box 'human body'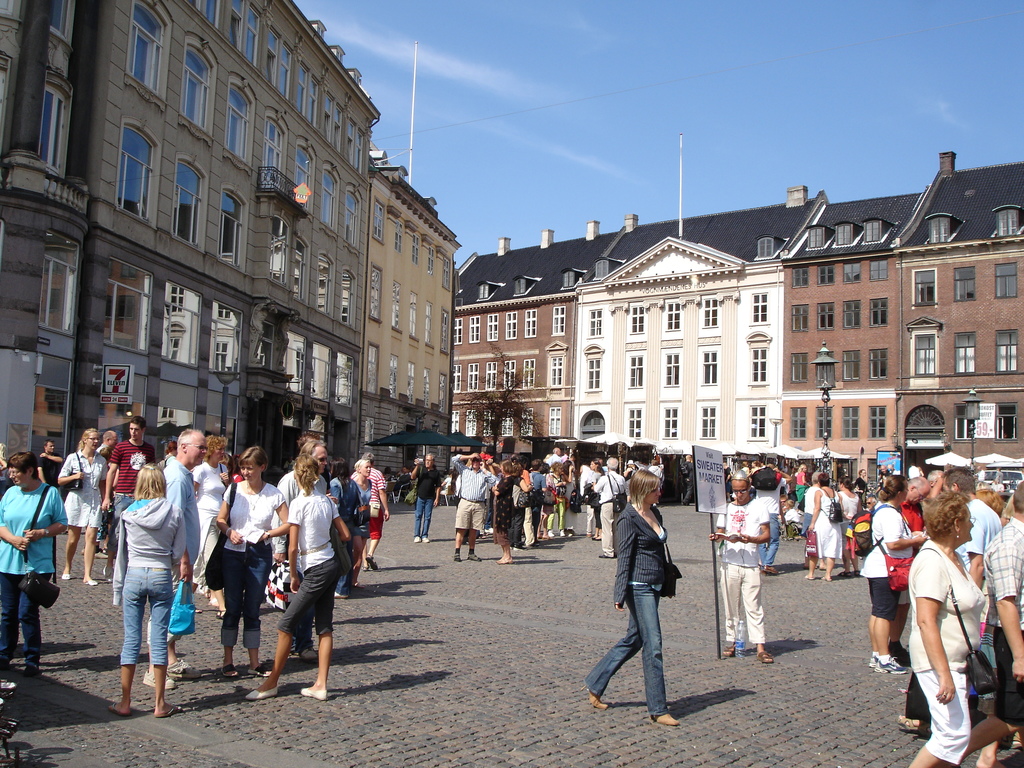
locate(52, 415, 107, 578)
